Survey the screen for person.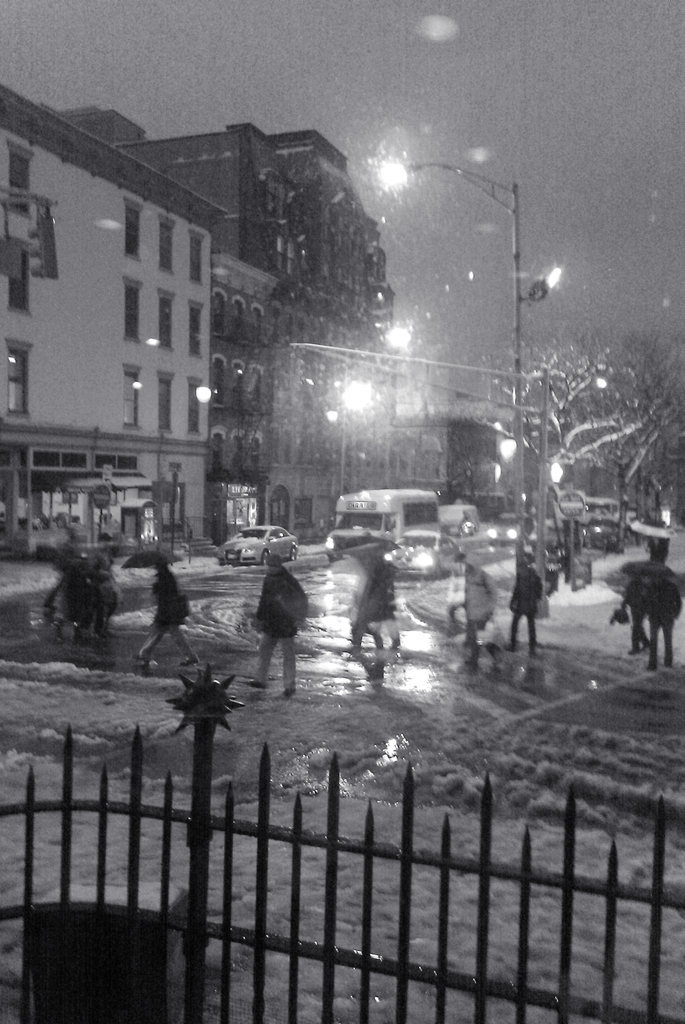
Survey found: 369,547,407,646.
